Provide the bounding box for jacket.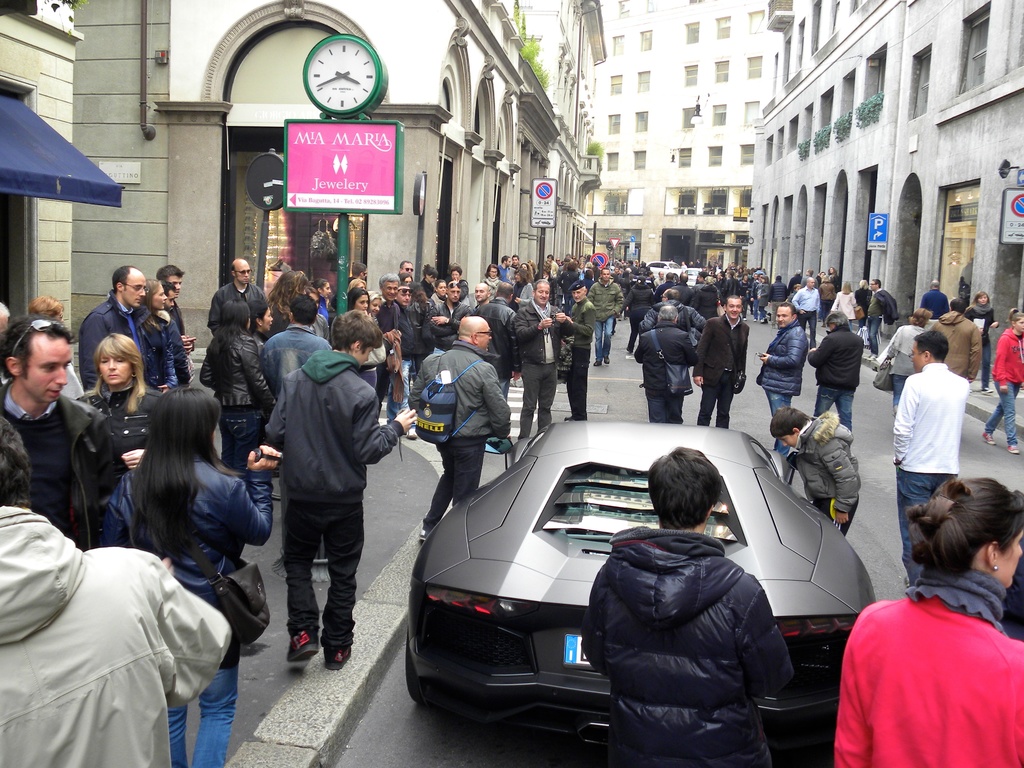
0, 501, 235, 767.
